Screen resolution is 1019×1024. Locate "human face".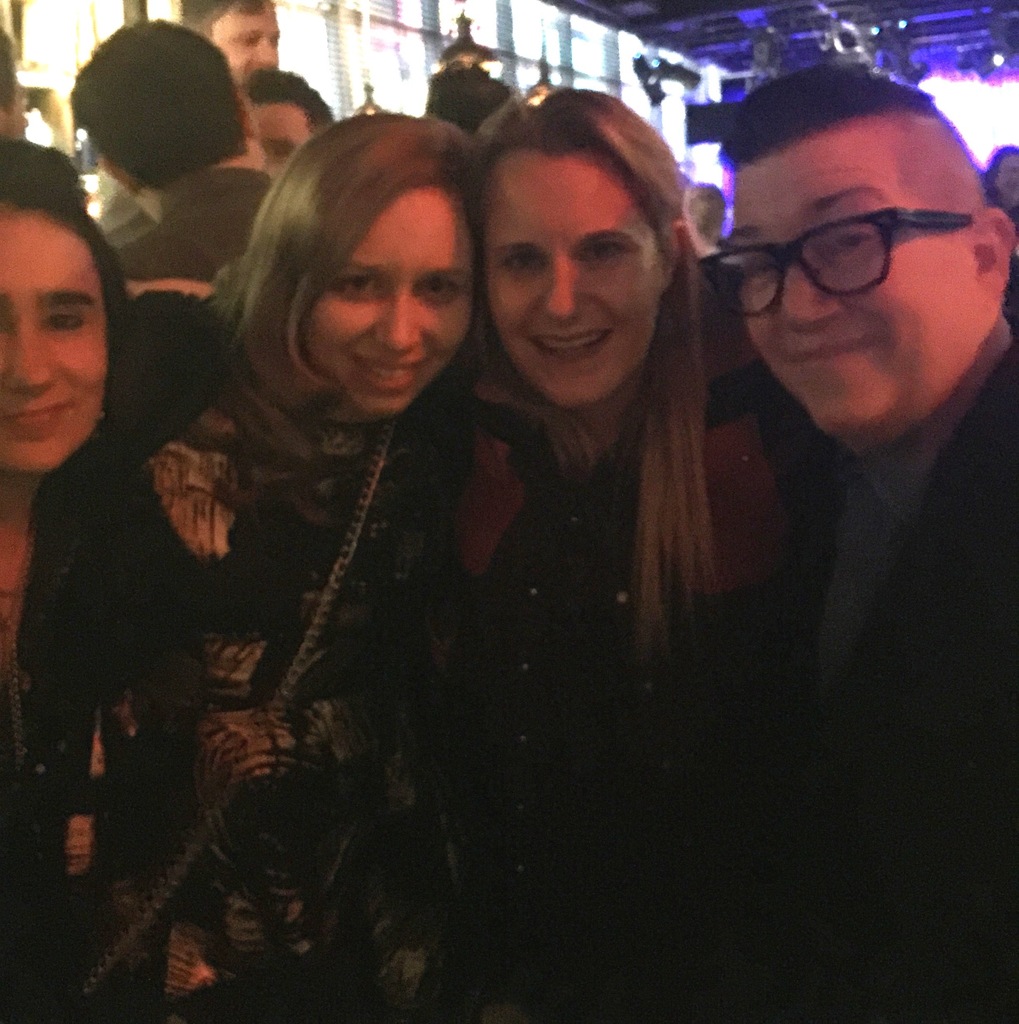
region(488, 154, 659, 406).
